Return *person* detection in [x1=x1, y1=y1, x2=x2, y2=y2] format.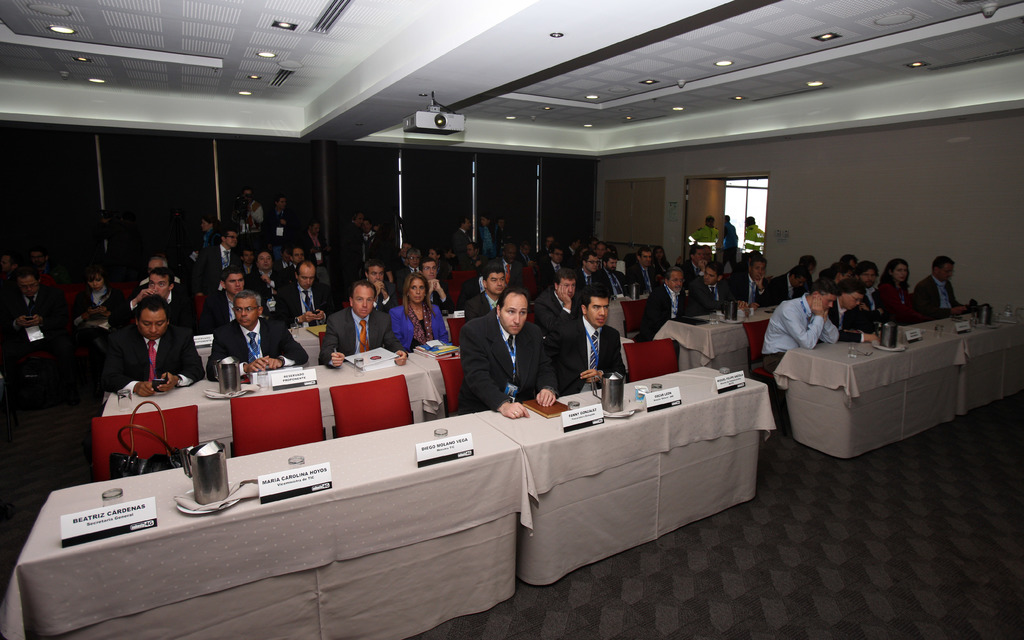
[x1=206, y1=288, x2=318, y2=384].
